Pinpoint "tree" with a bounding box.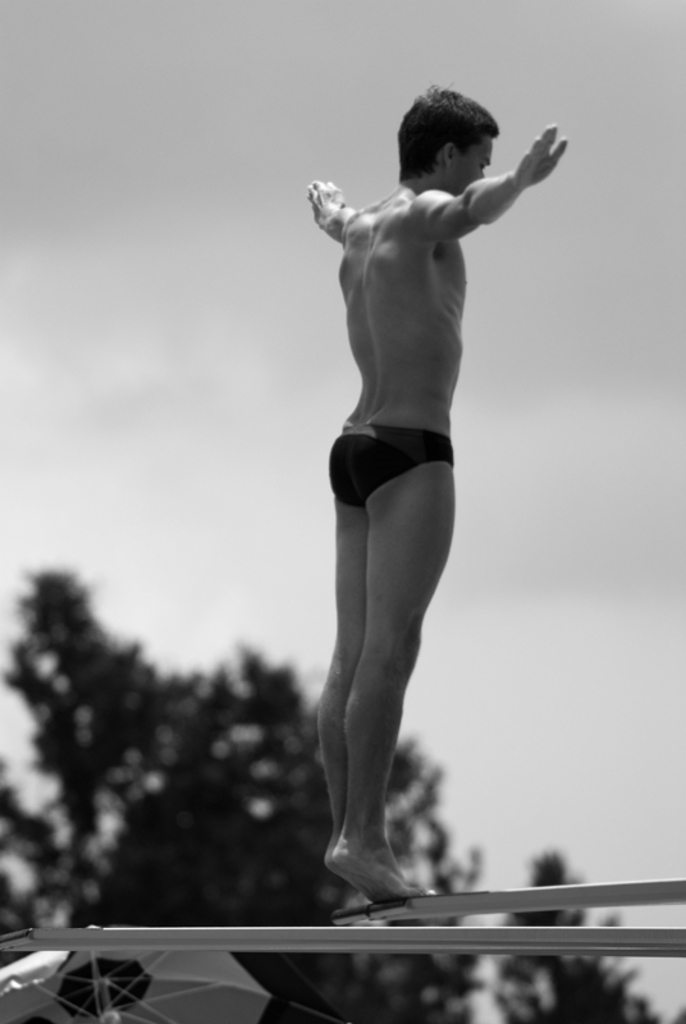
[0, 552, 655, 1023].
